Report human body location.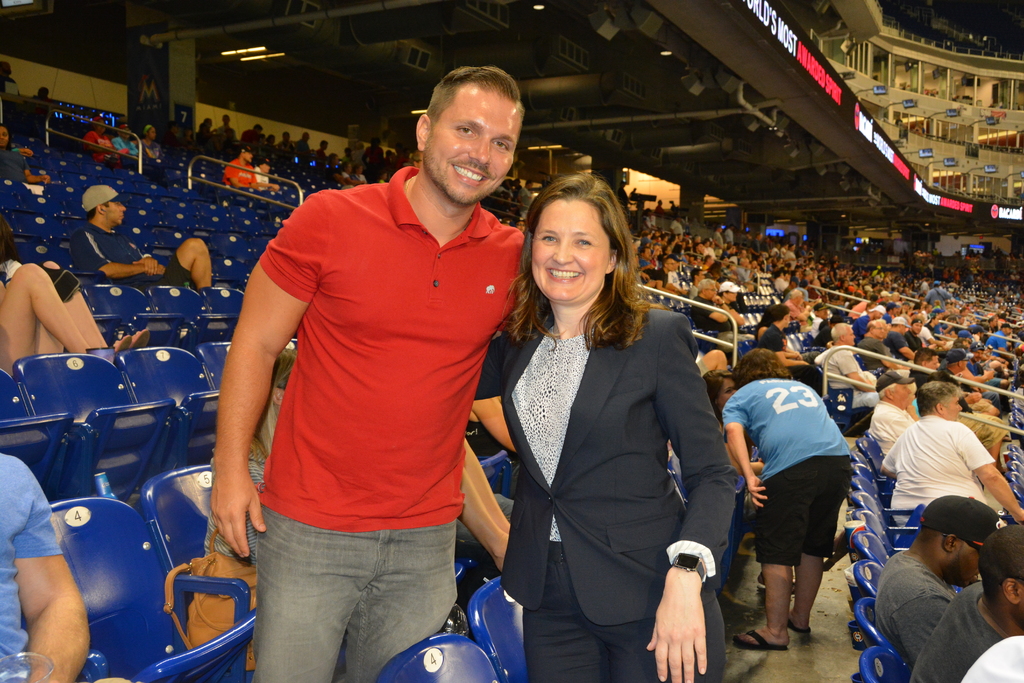
Report: rect(81, 115, 124, 164).
